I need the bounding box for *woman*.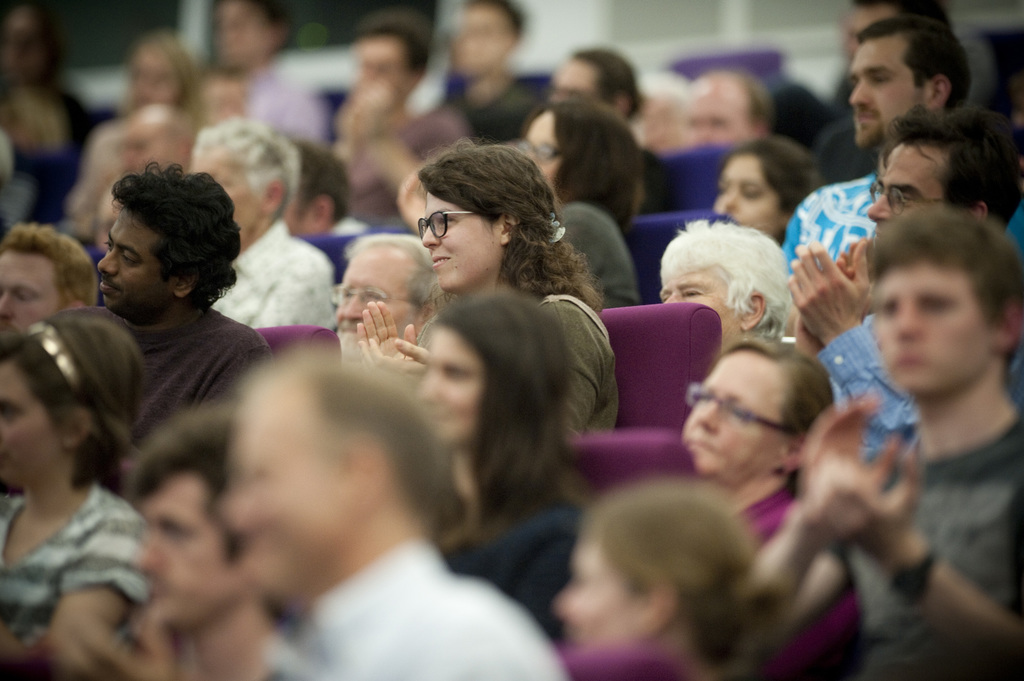
Here it is: [358, 138, 630, 443].
